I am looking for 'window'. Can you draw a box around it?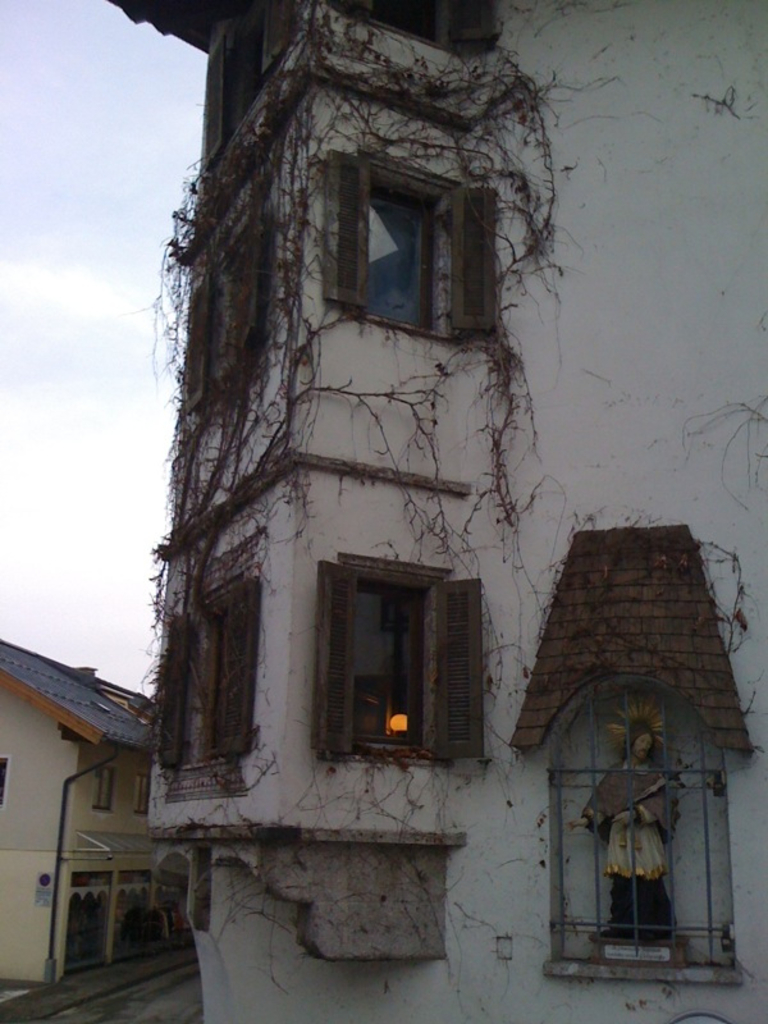
Sure, the bounding box is <bbox>201, 577, 252, 759</bbox>.
